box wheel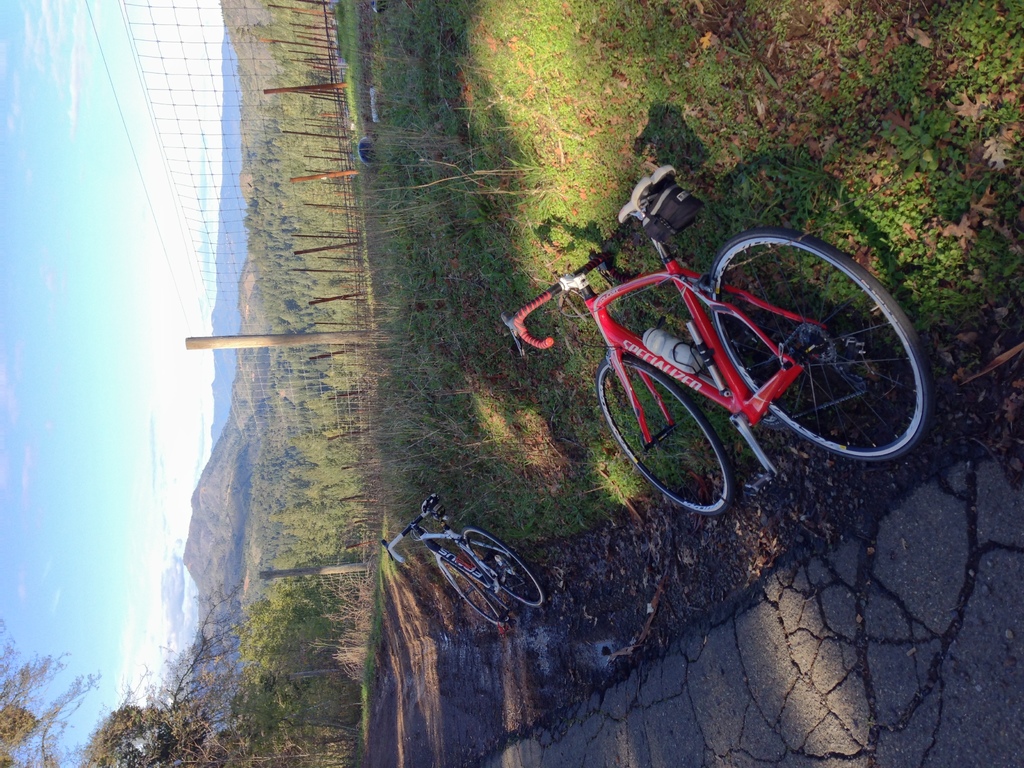
[x1=694, y1=229, x2=922, y2=472]
